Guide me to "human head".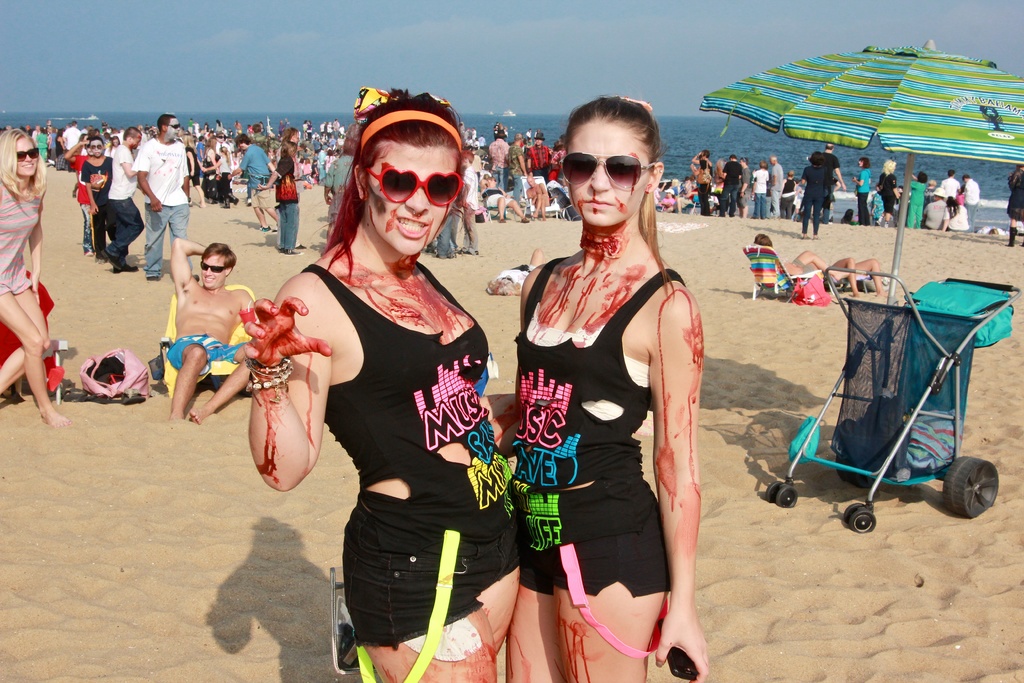
Guidance: {"left": 839, "top": 205, "right": 856, "bottom": 222}.
